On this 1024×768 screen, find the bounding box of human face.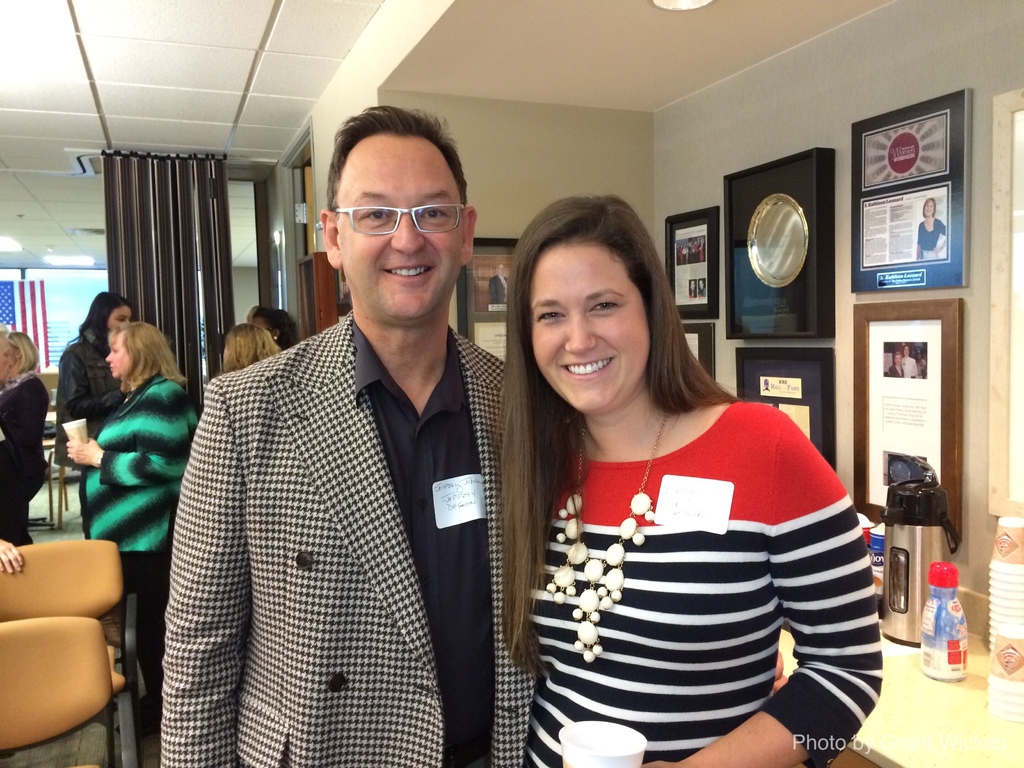
Bounding box: {"left": 337, "top": 141, "right": 463, "bottom": 323}.
